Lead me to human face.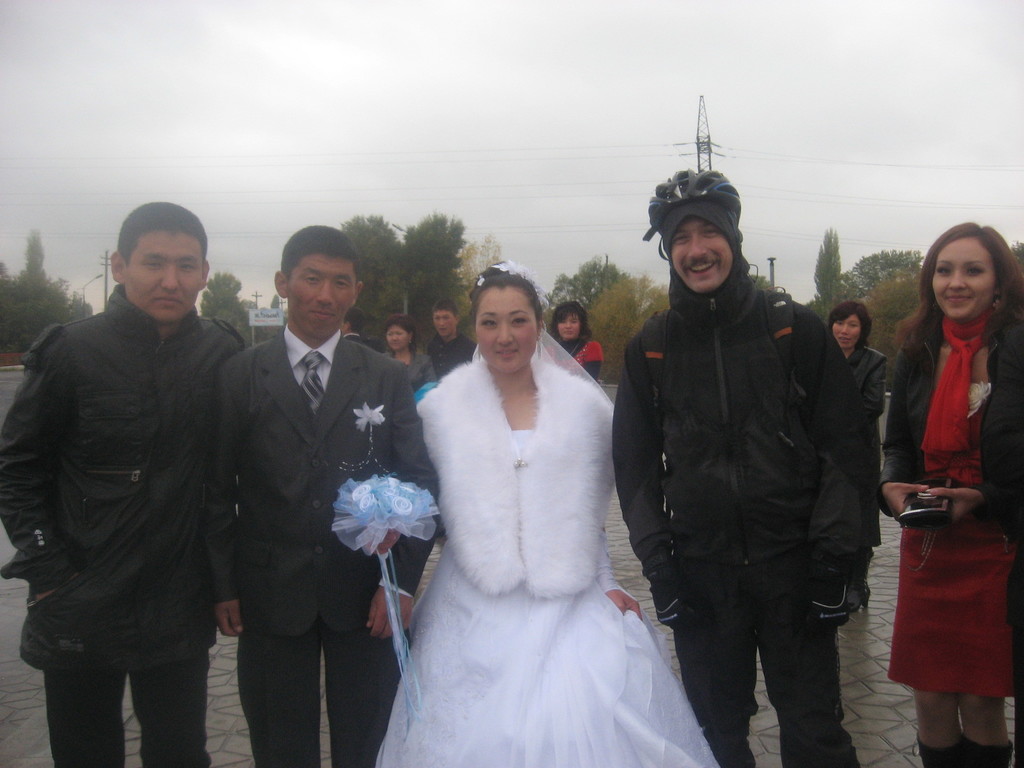
Lead to select_region(673, 220, 736, 292).
